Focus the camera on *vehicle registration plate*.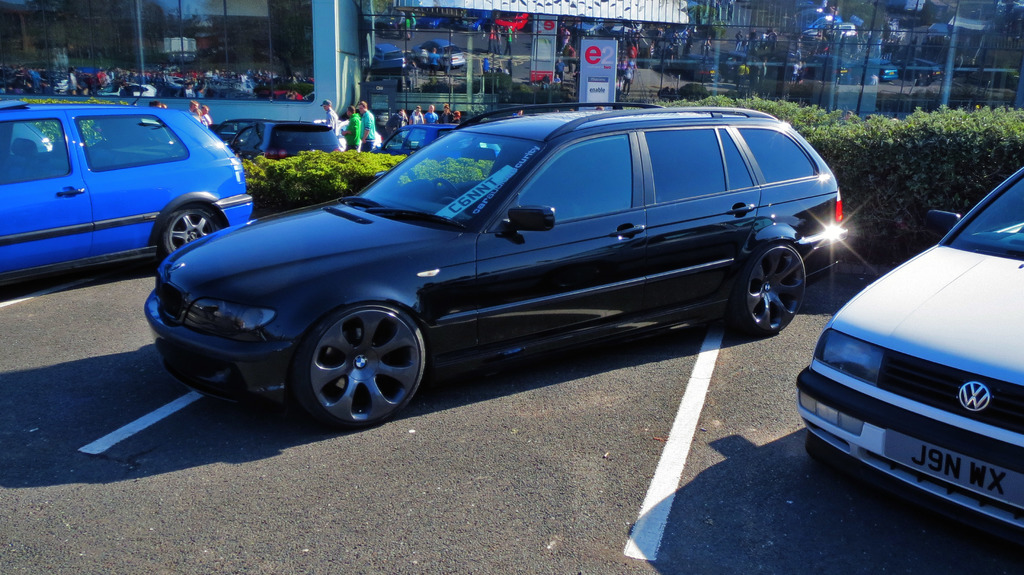
Focus region: 883:431:1023:506.
